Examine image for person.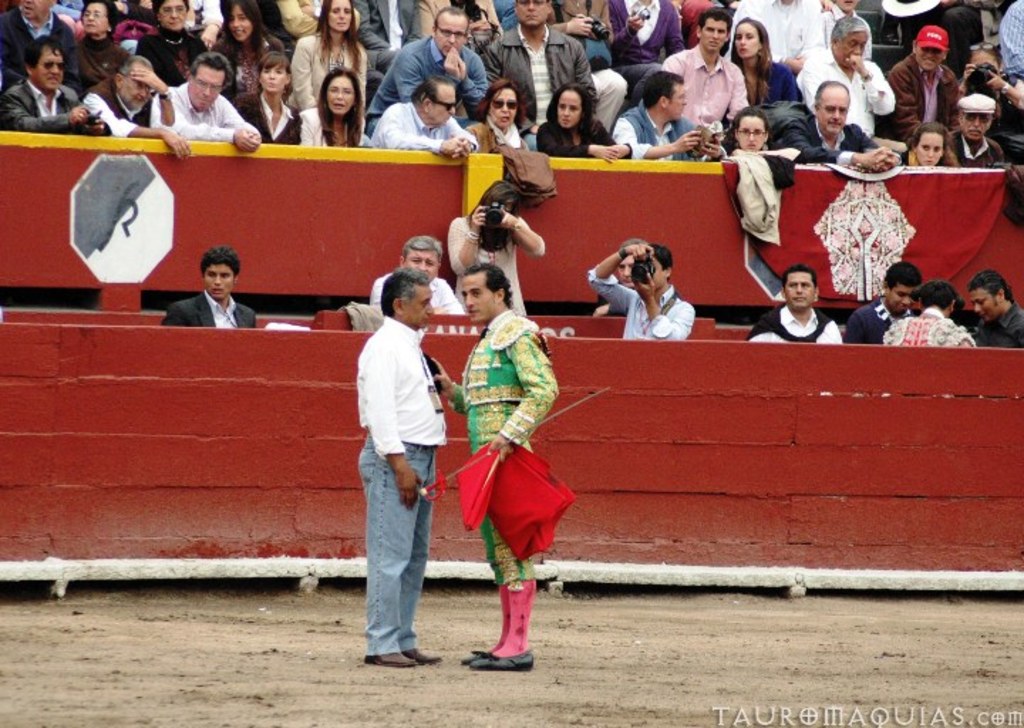
Examination result: (left=367, top=235, right=462, bottom=316).
